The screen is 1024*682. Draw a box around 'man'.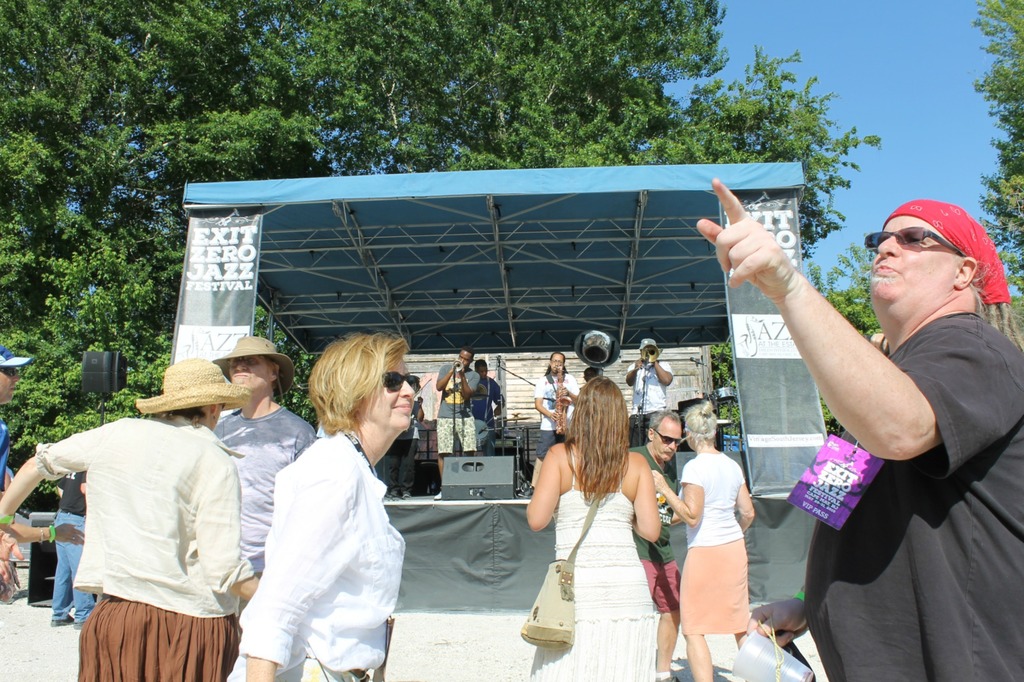
{"x1": 521, "y1": 351, "x2": 576, "y2": 498}.
